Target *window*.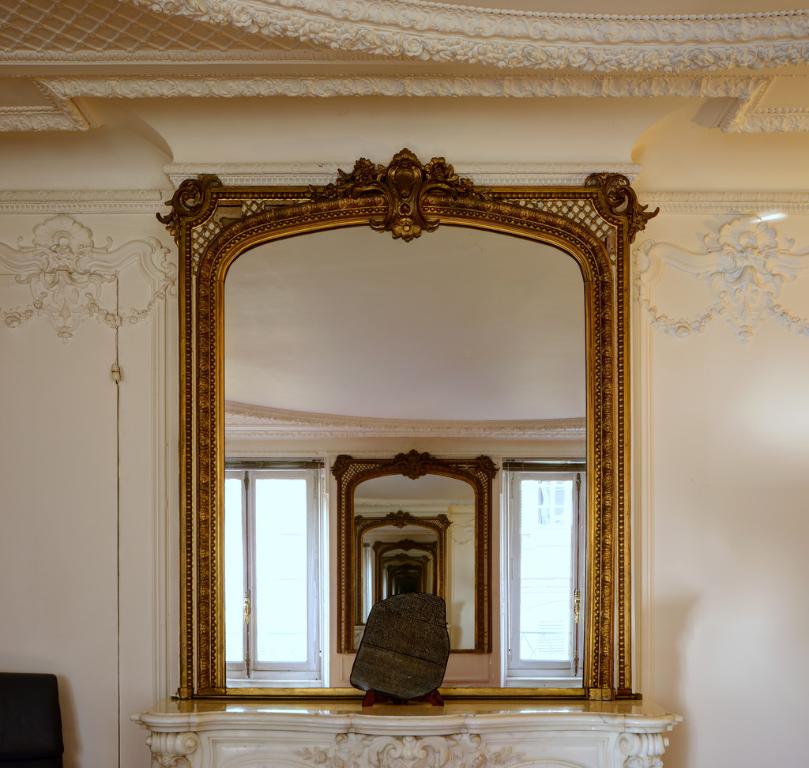
Target region: pyautogui.locateOnScreen(198, 452, 337, 696).
